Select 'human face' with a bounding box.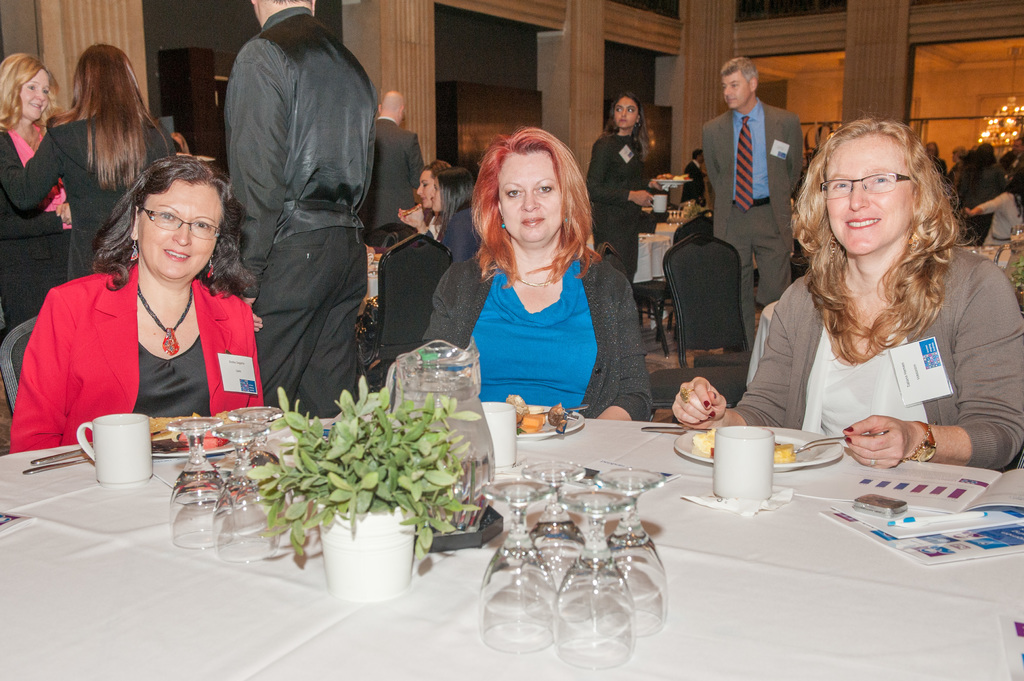
box(415, 173, 436, 208).
